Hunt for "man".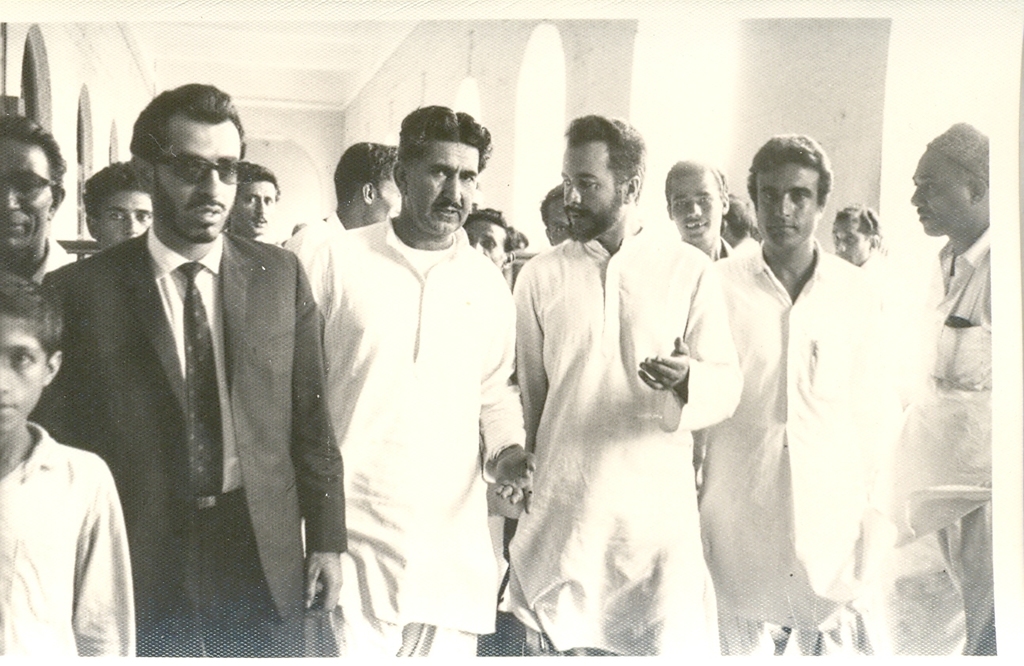
Hunted down at bbox=(827, 205, 881, 264).
